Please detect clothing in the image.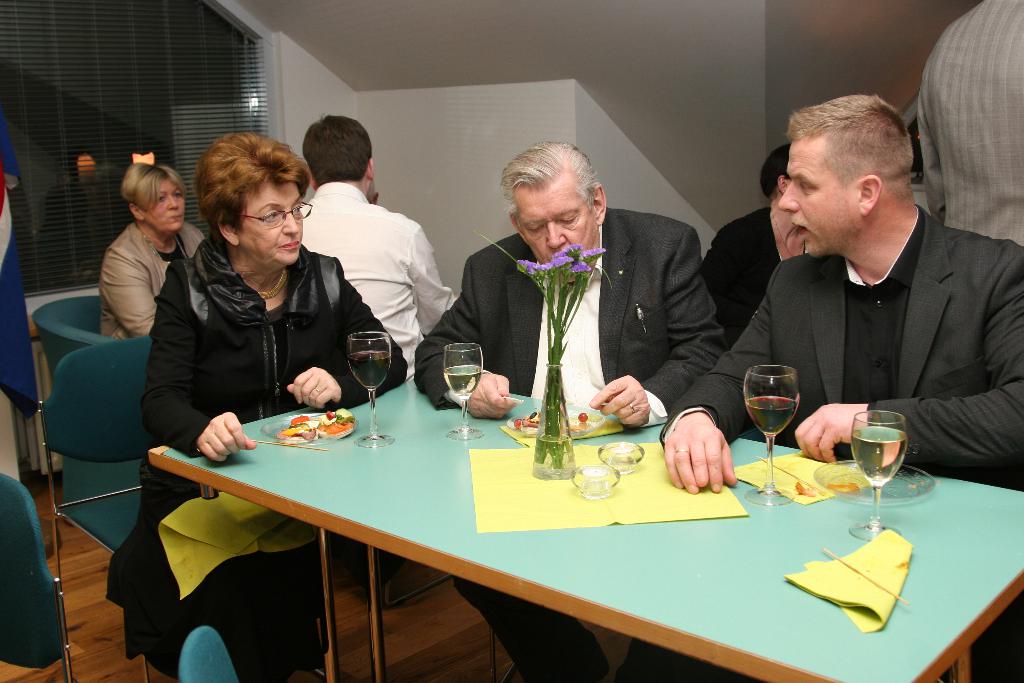
412,205,729,682.
